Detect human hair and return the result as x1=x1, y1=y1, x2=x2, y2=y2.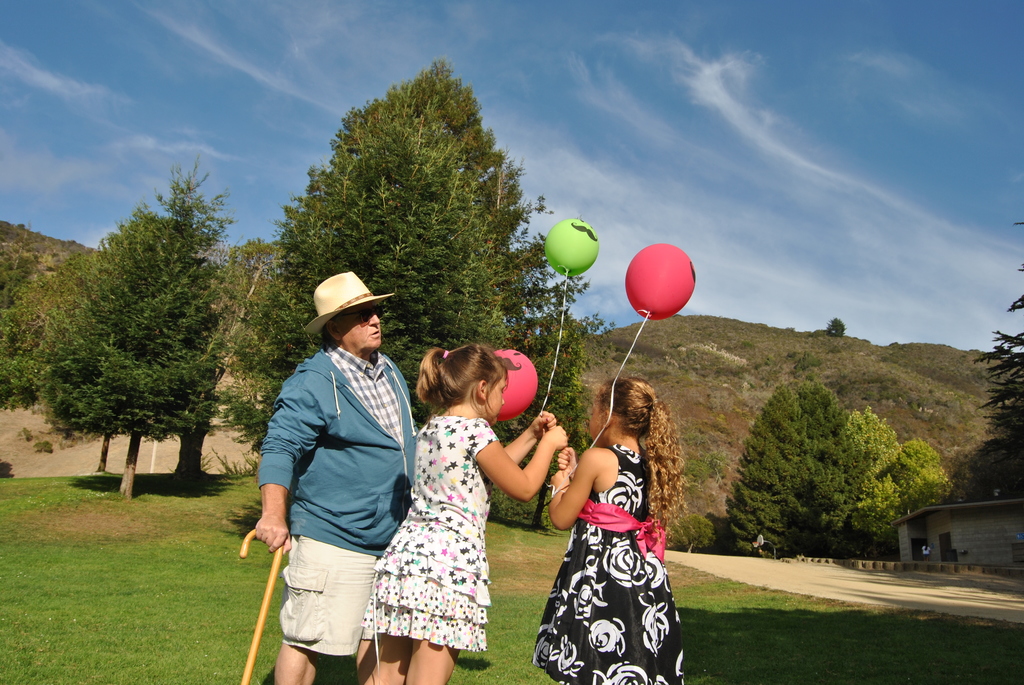
x1=320, y1=326, x2=340, y2=350.
